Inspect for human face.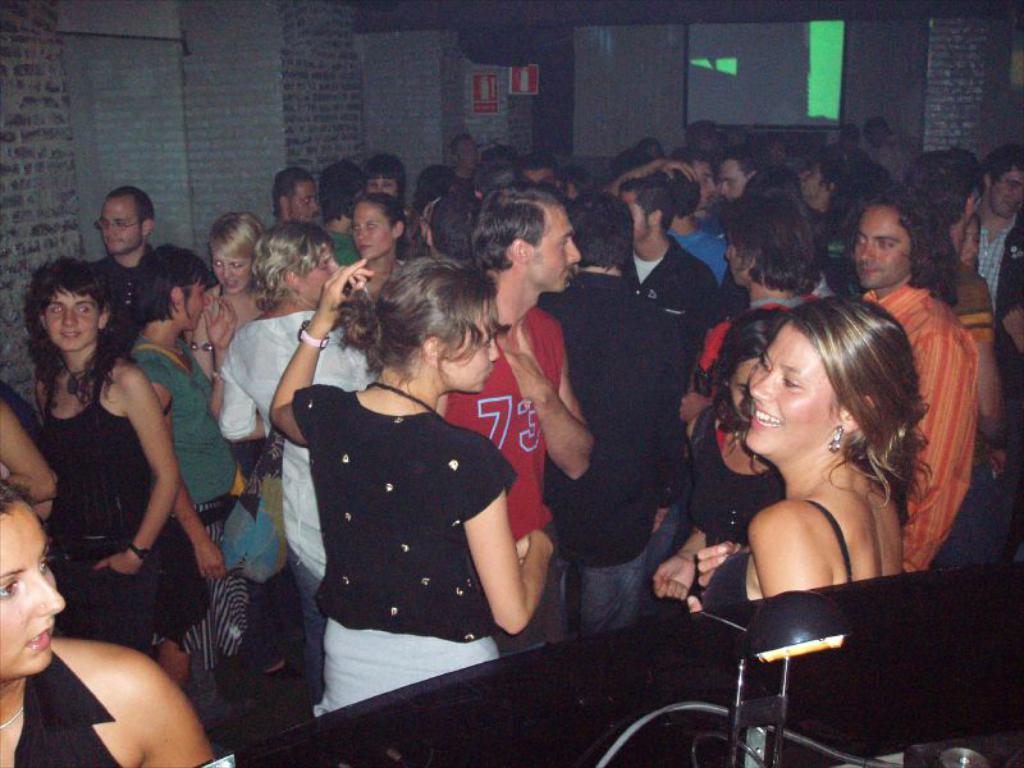
Inspection: 525,165,553,184.
